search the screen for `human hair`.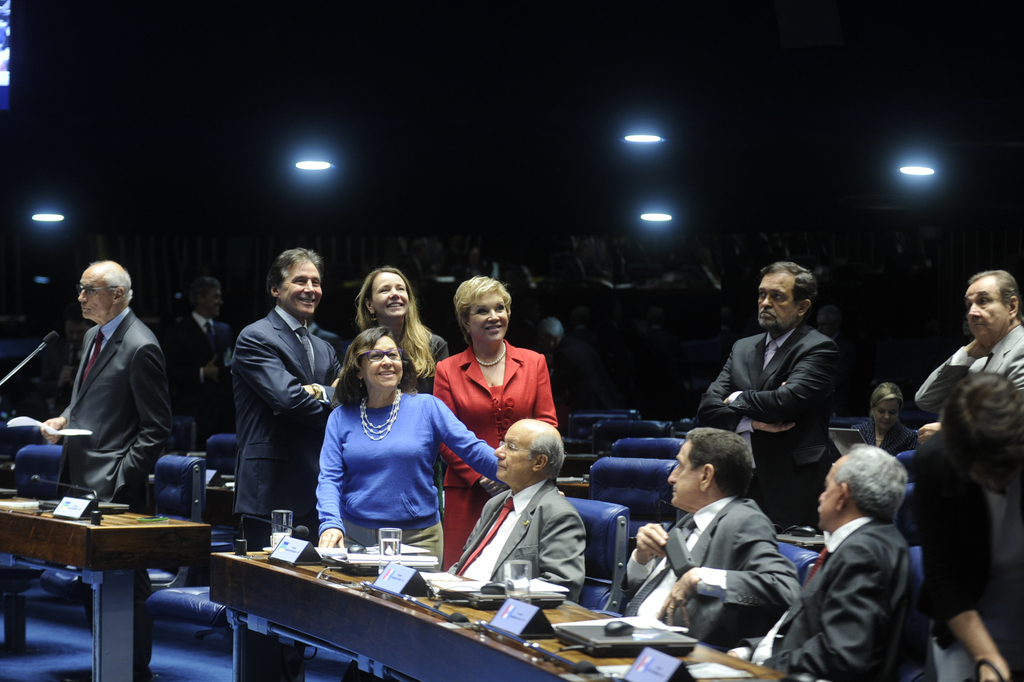
Found at <region>531, 421, 565, 478</region>.
